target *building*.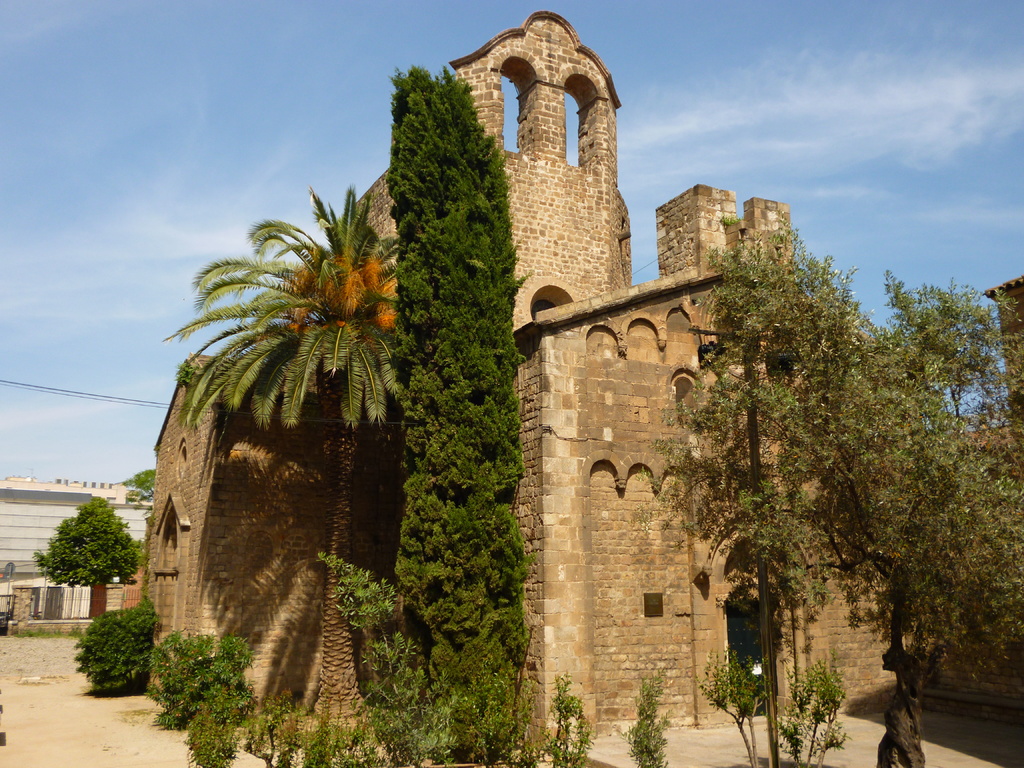
Target region: box(0, 492, 152, 612).
